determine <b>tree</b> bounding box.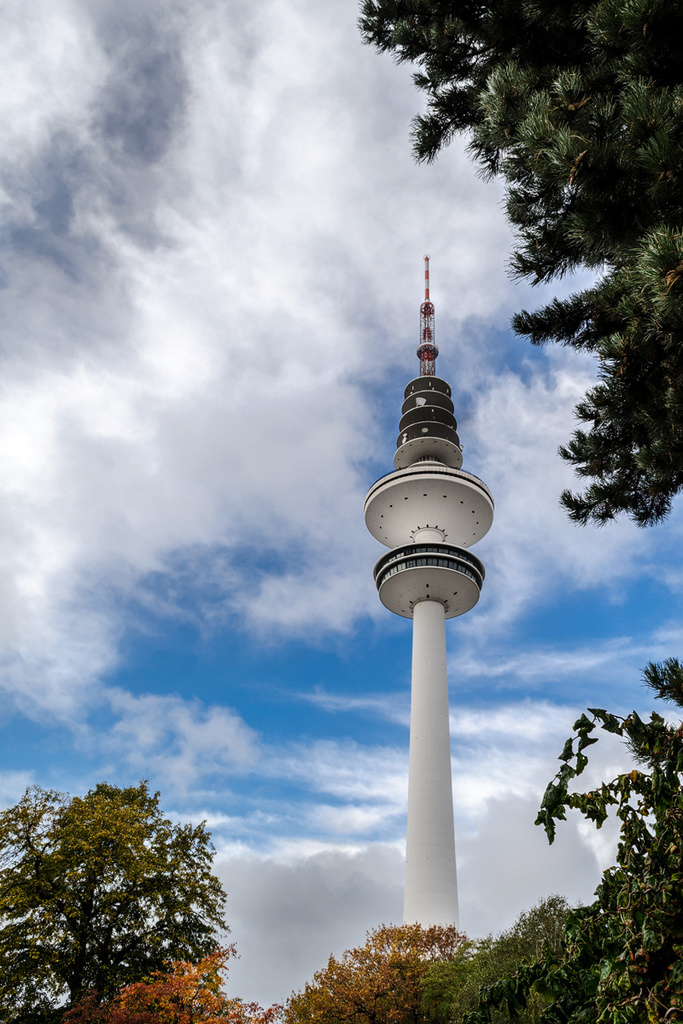
Determined: pyautogui.locateOnScreen(20, 767, 250, 1007).
